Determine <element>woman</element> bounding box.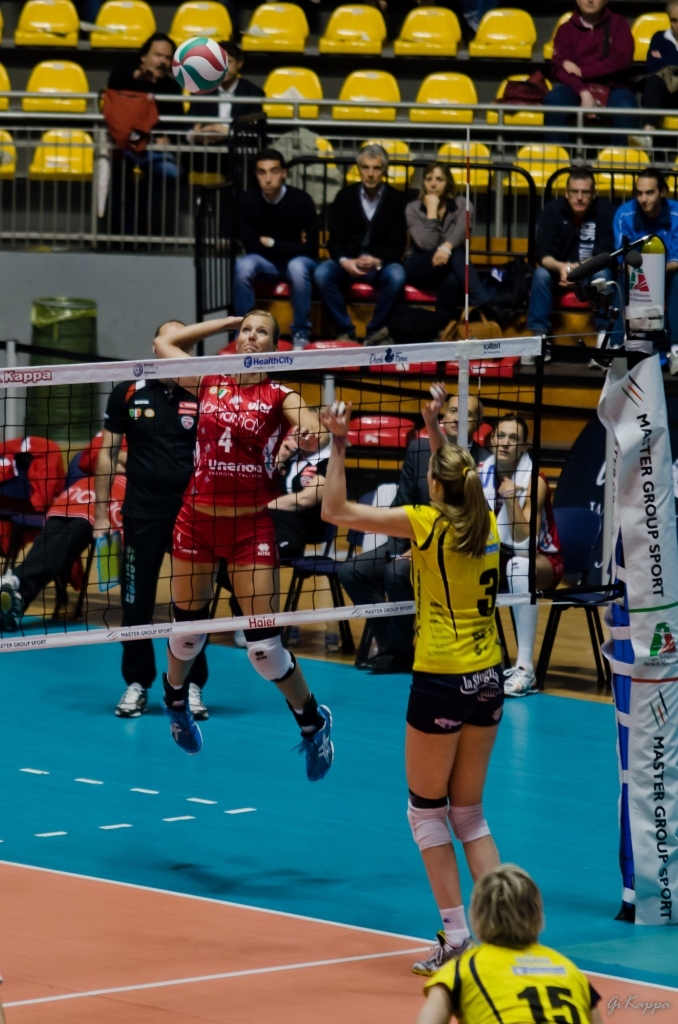
Determined: 147,310,343,783.
